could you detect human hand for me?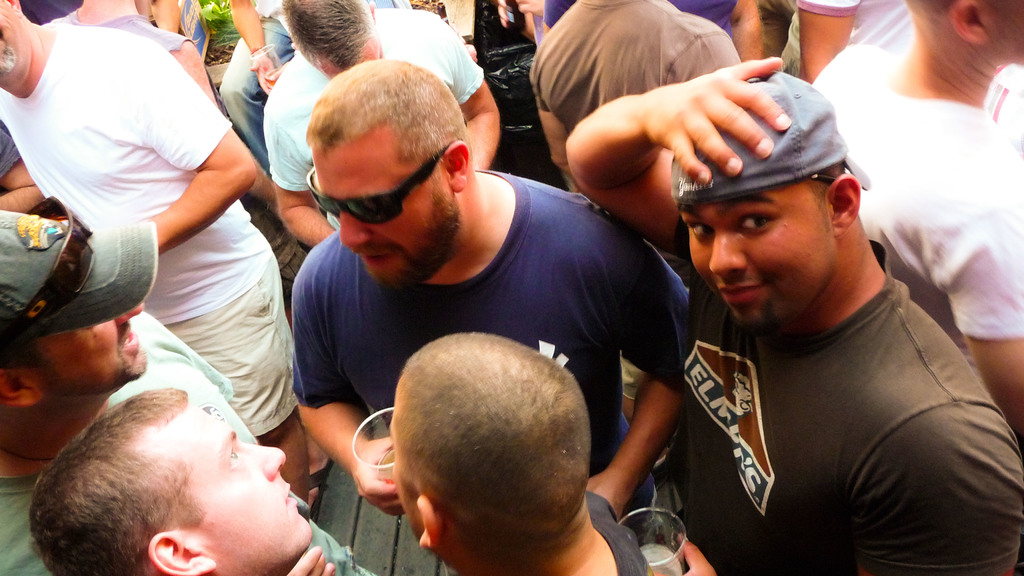
Detection result: [248, 52, 279, 97].
